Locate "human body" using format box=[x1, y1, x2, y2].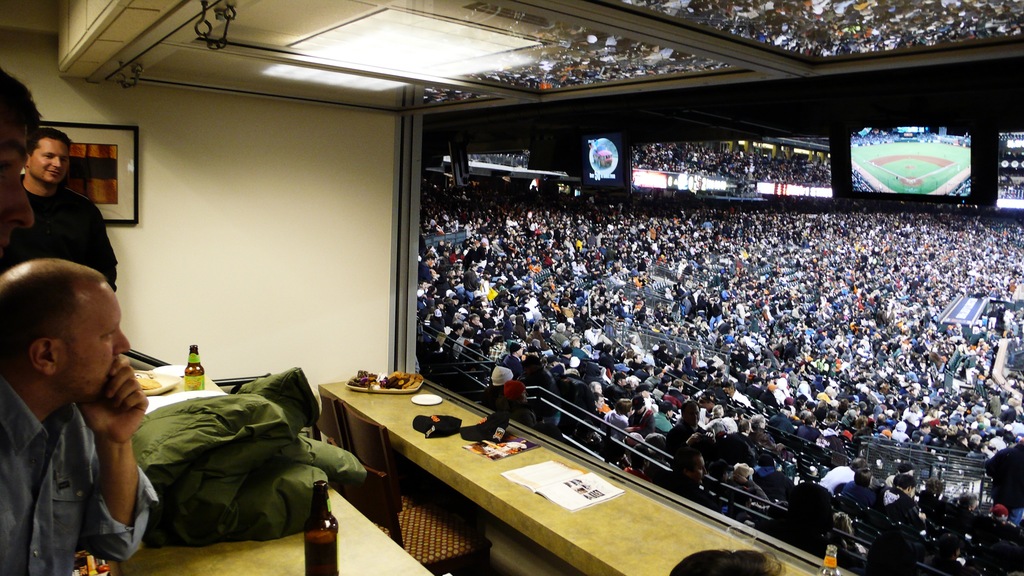
box=[749, 241, 807, 246].
